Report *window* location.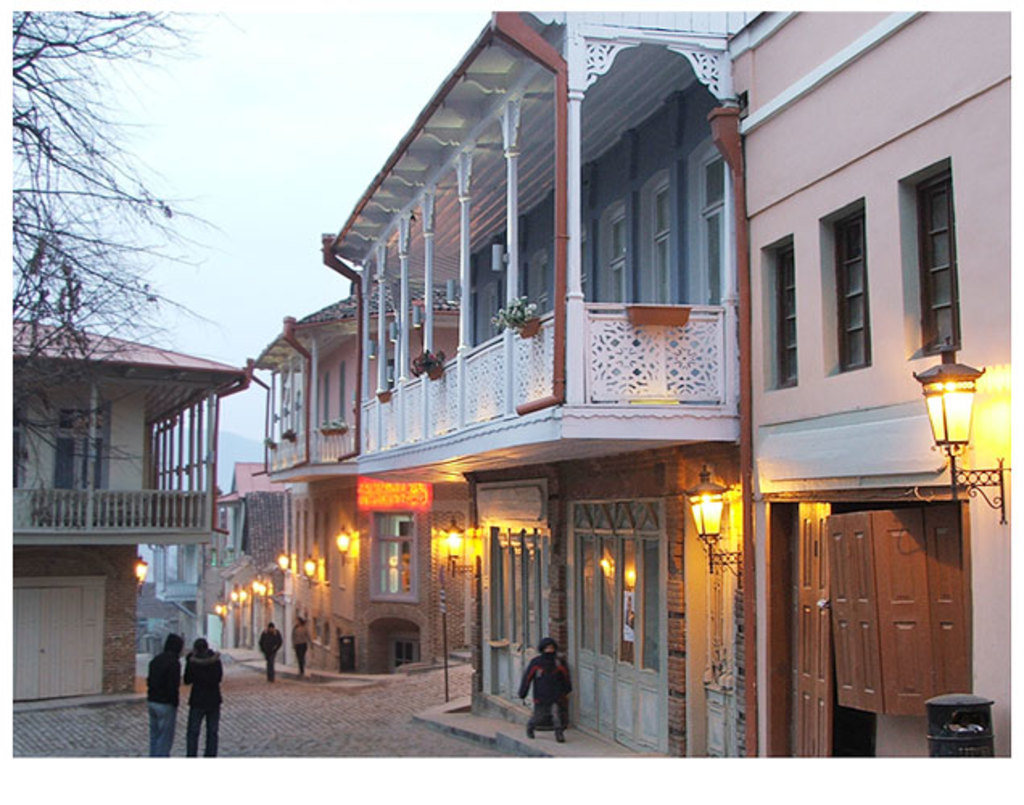
Report: detection(602, 204, 623, 317).
